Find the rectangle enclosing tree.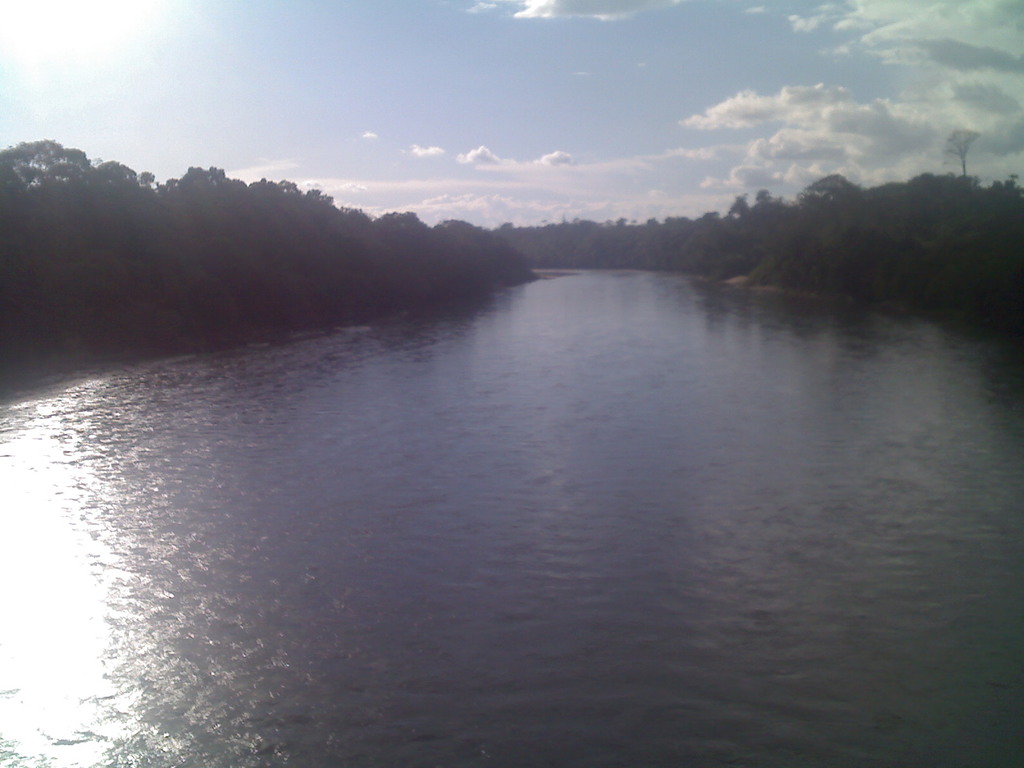
<bbox>0, 138, 29, 252</bbox>.
